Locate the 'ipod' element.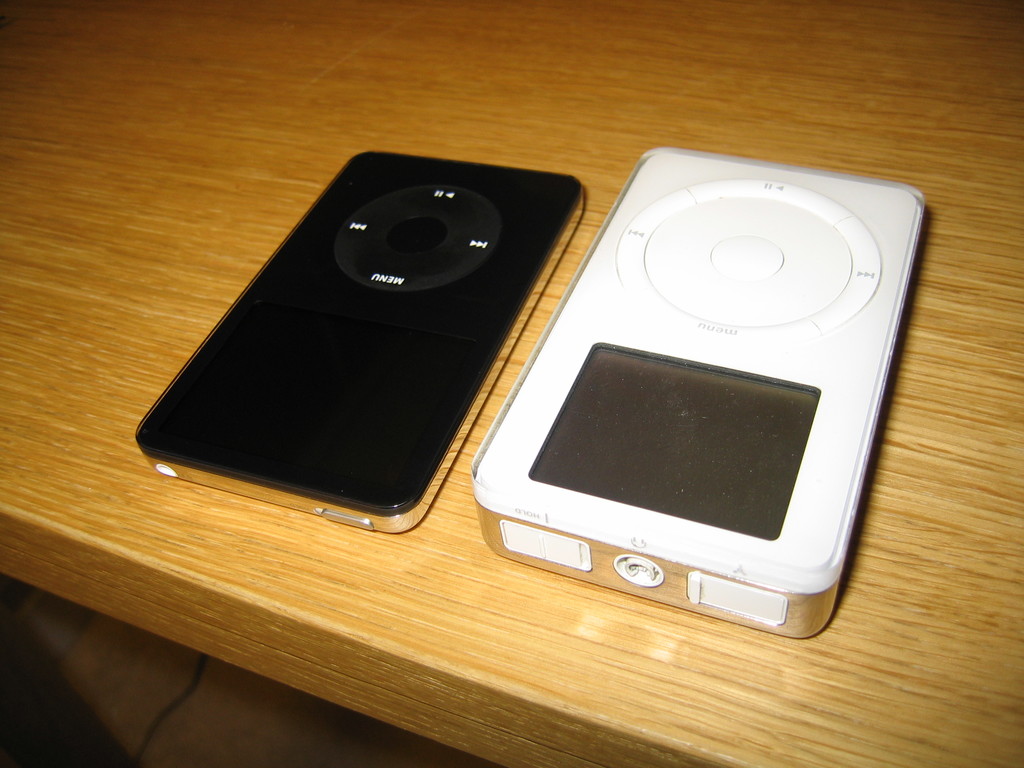
Element bbox: bbox(474, 145, 920, 566).
